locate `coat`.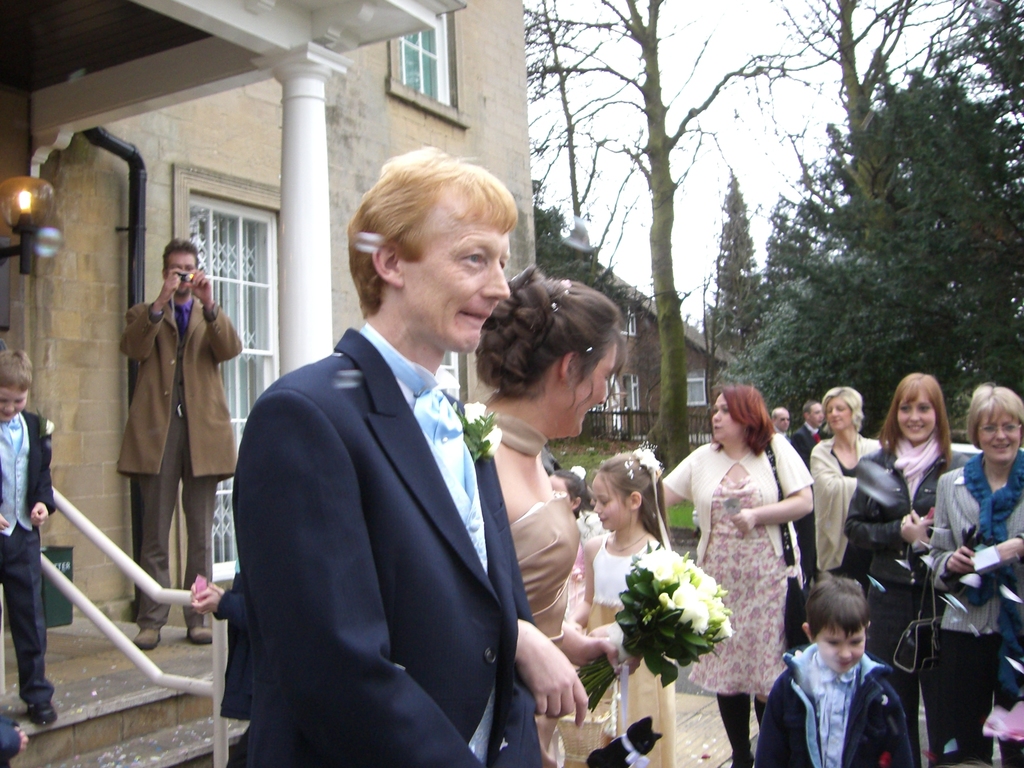
Bounding box: 0,413,52,528.
